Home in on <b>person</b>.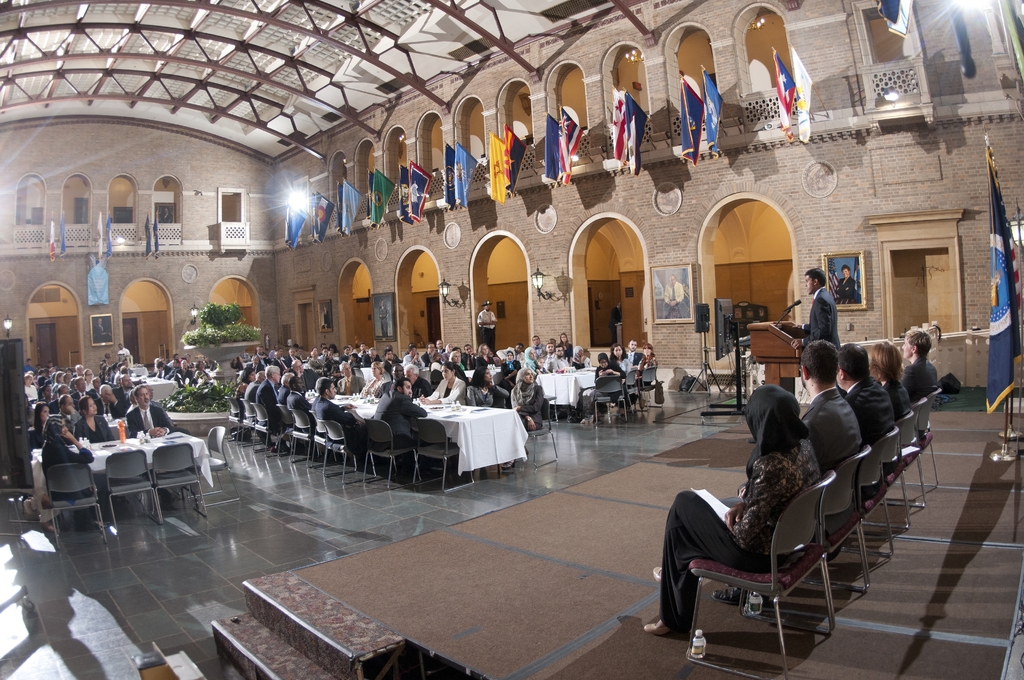
Homed in at bbox(601, 332, 630, 375).
